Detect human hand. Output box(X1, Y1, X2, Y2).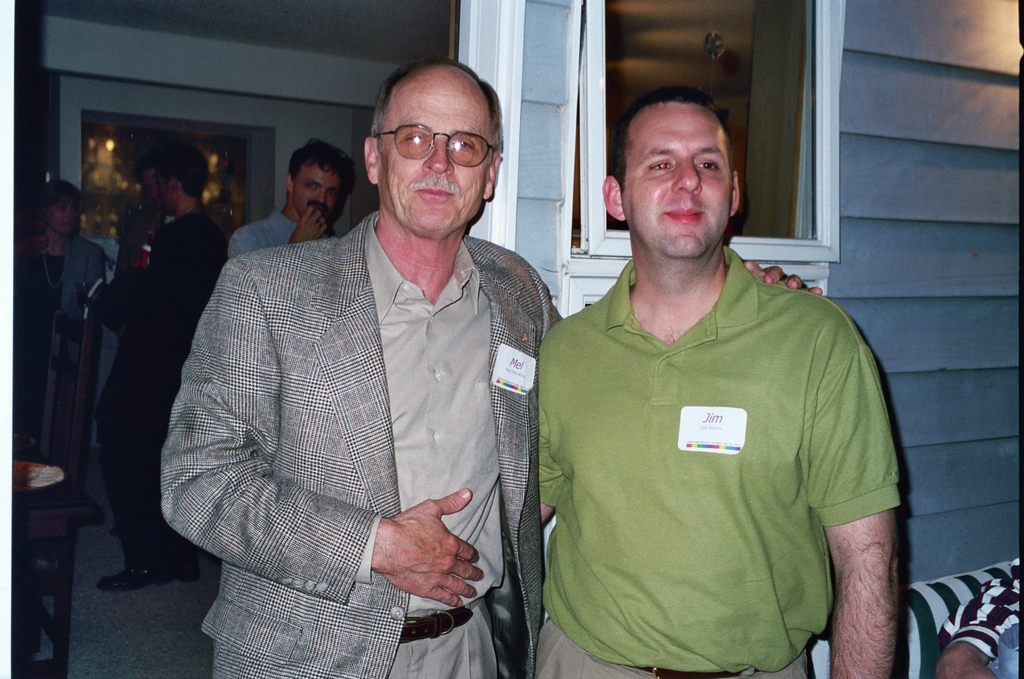
box(287, 203, 332, 245).
